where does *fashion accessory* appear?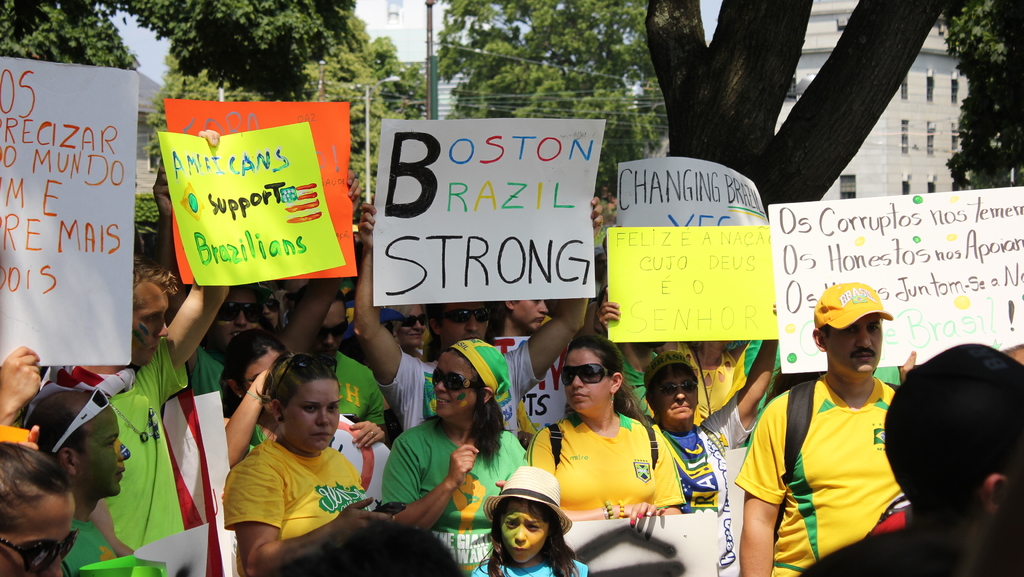
Appears at 49,387,111,455.
